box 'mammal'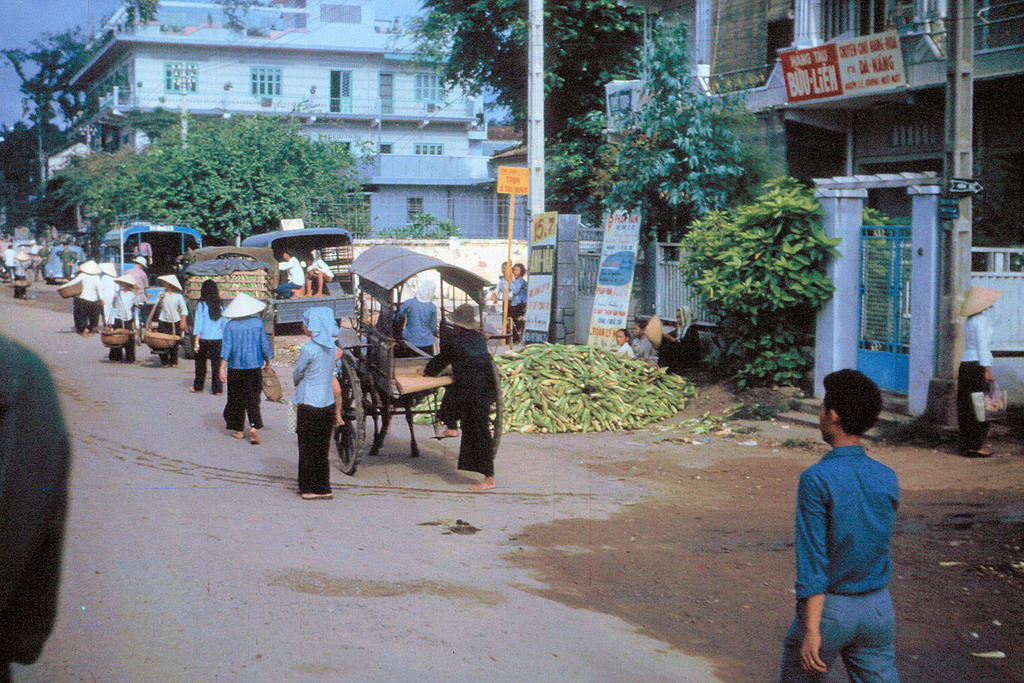
{"x1": 292, "y1": 304, "x2": 335, "y2": 496}
